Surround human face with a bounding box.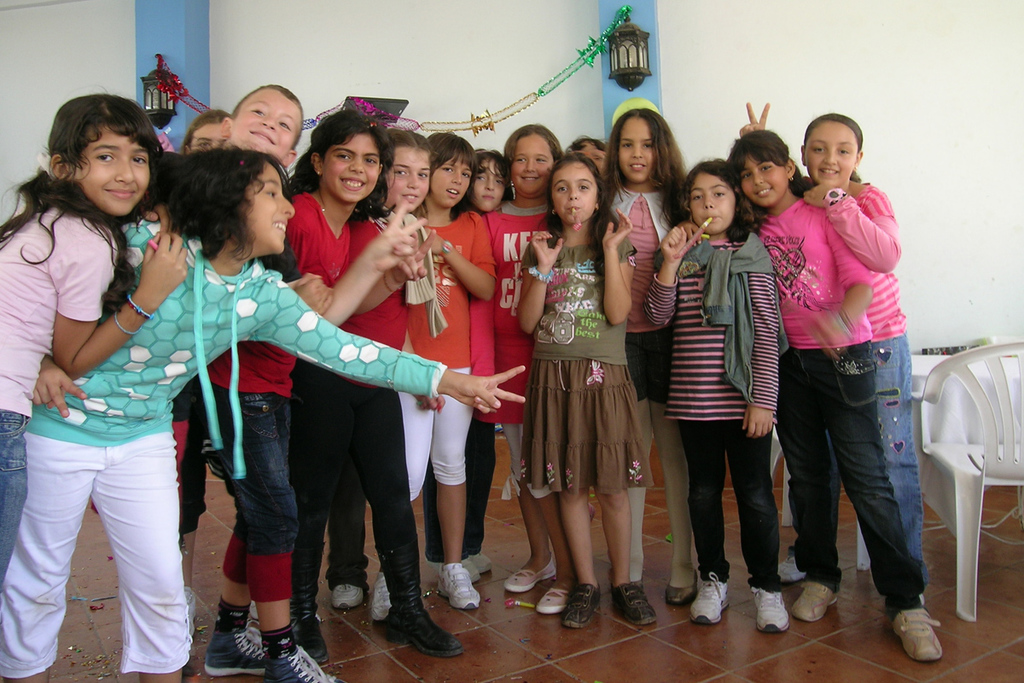
{"left": 804, "top": 117, "right": 857, "bottom": 187}.
